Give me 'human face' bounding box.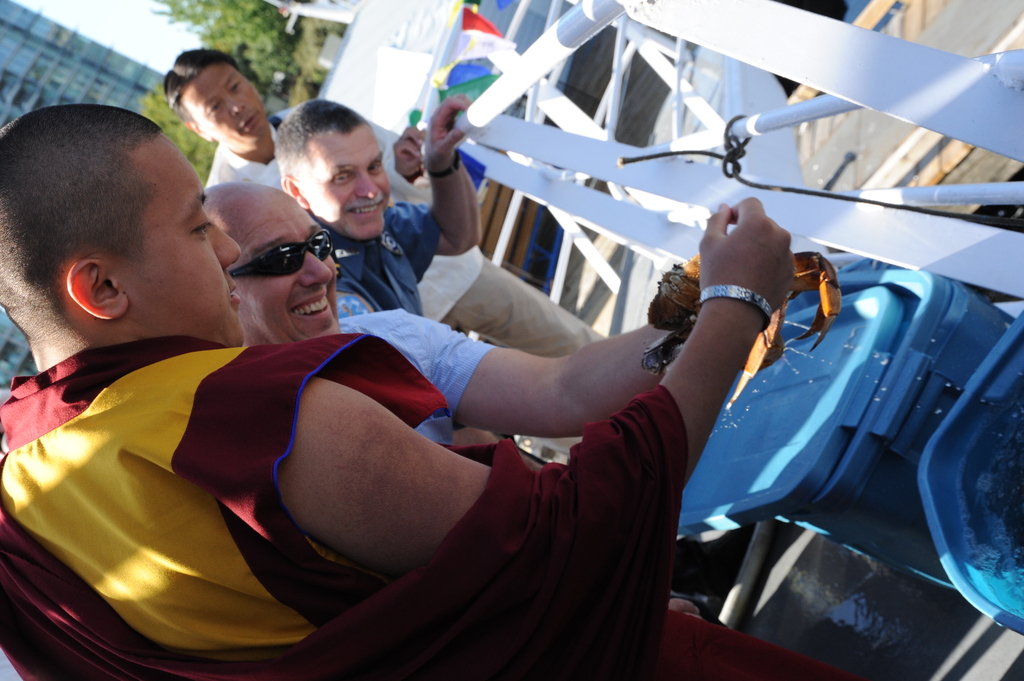
Rect(136, 142, 252, 340).
